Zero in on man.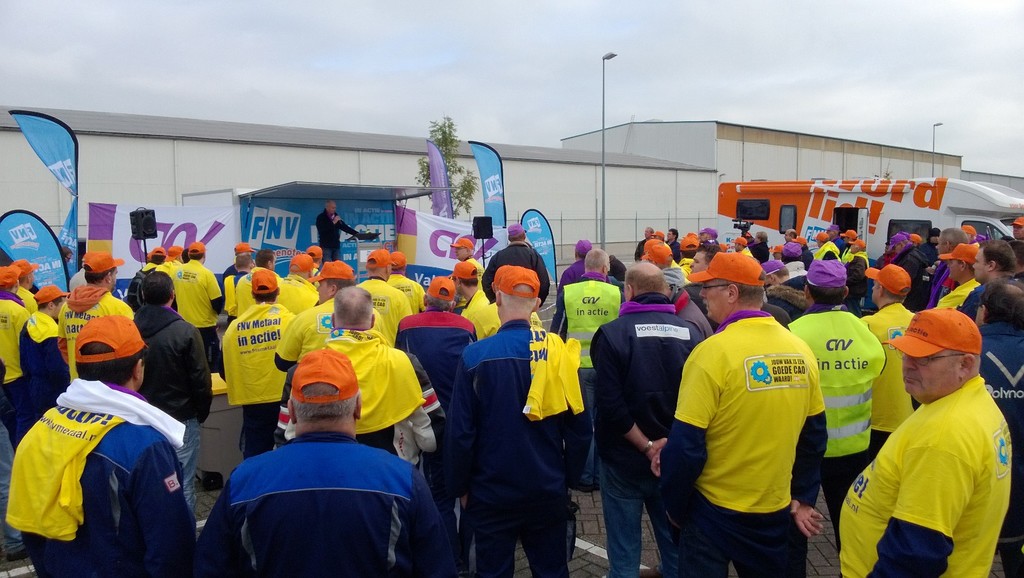
Zeroed in: left=308, top=197, right=362, bottom=262.
